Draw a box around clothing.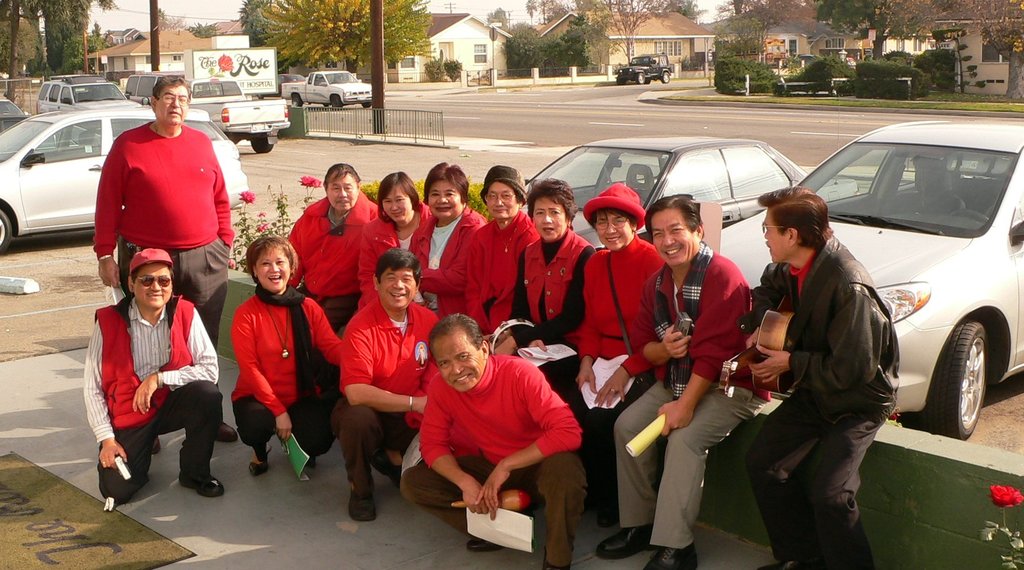
<region>79, 290, 228, 504</region>.
